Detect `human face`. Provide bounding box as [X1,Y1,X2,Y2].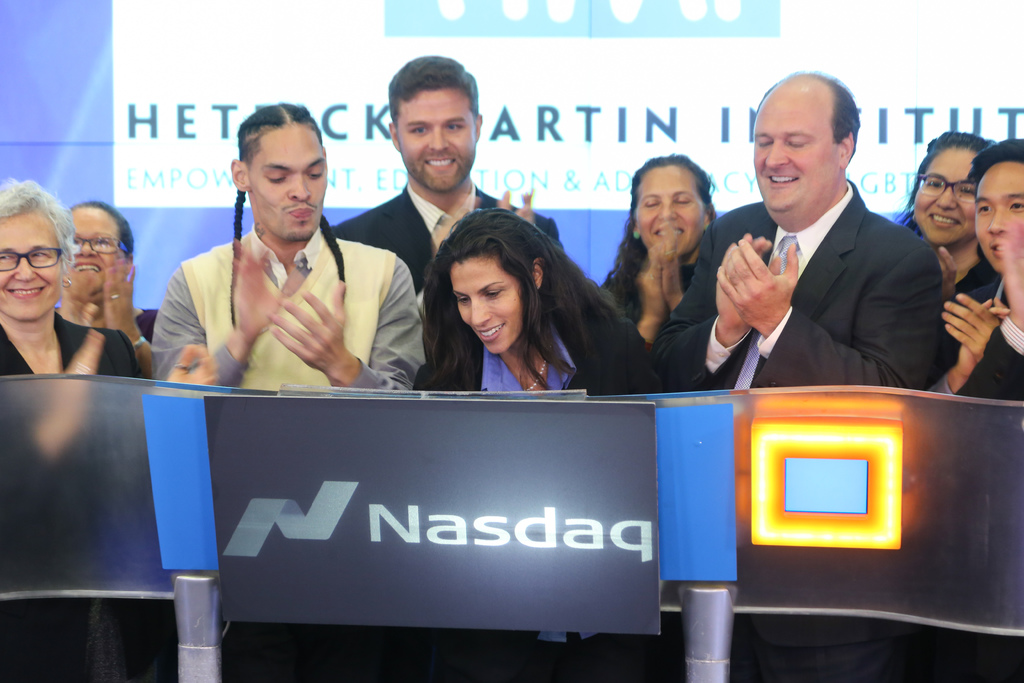
[977,165,1023,268].
